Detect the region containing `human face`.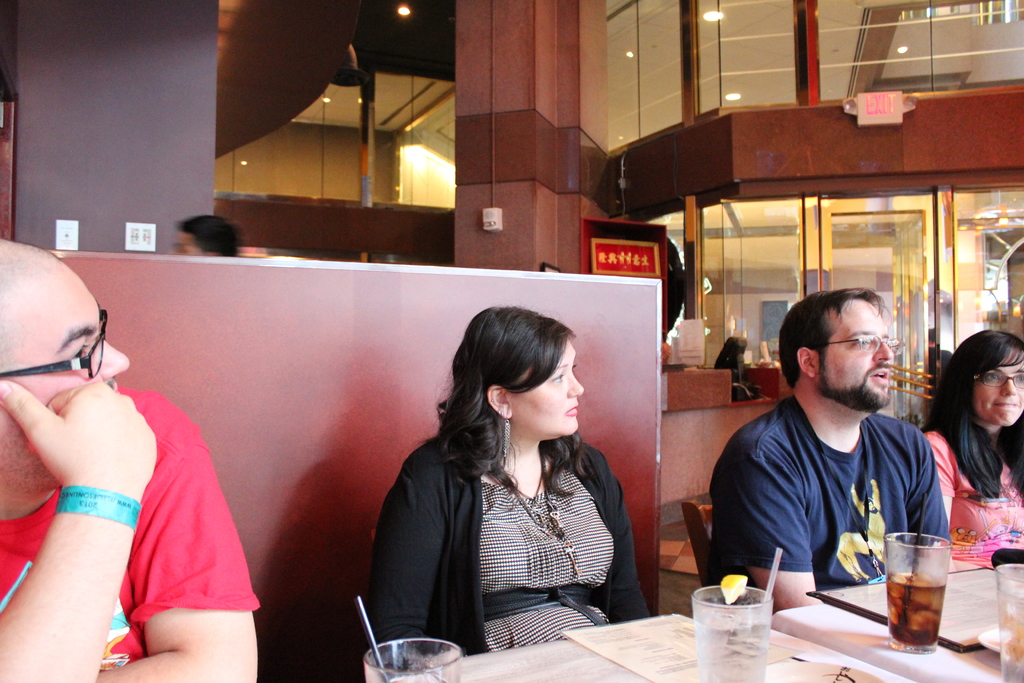
l=507, t=340, r=583, b=438.
